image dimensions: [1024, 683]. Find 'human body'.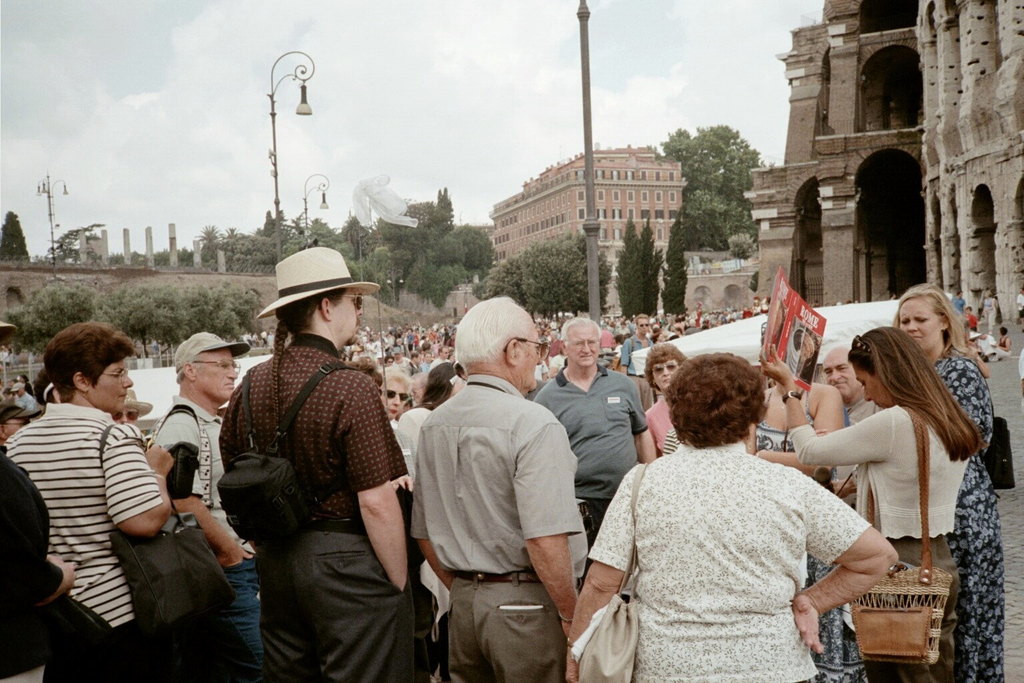
{"x1": 745, "y1": 380, "x2": 821, "y2": 481}.
